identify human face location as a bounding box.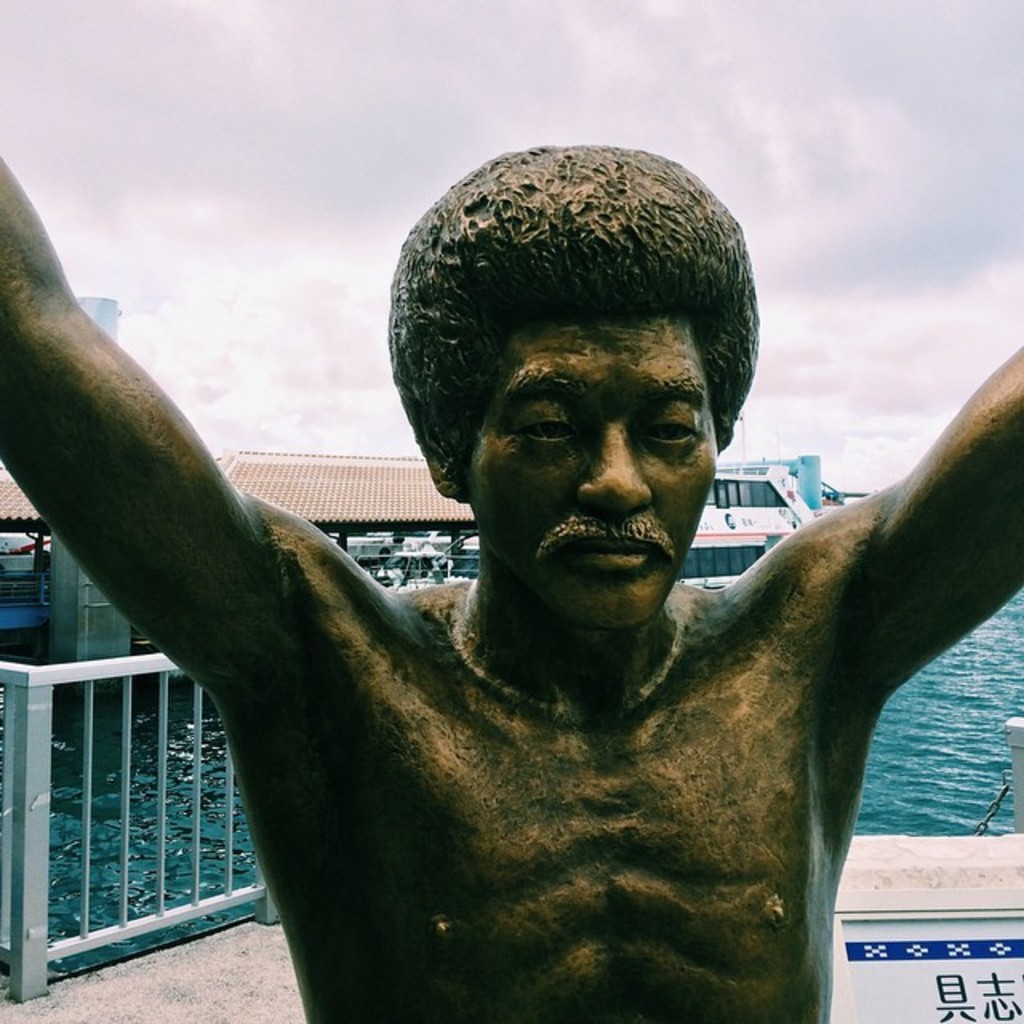
bbox=(462, 323, 715, 643).
